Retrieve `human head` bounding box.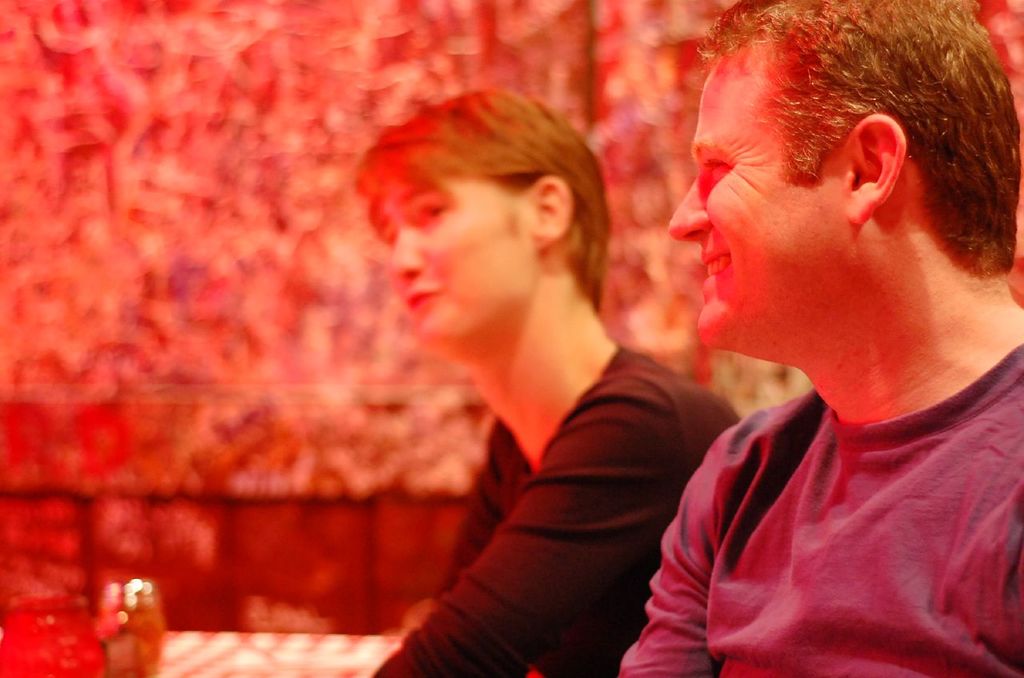
Bounding box: box(687, 0, 996, 385).
